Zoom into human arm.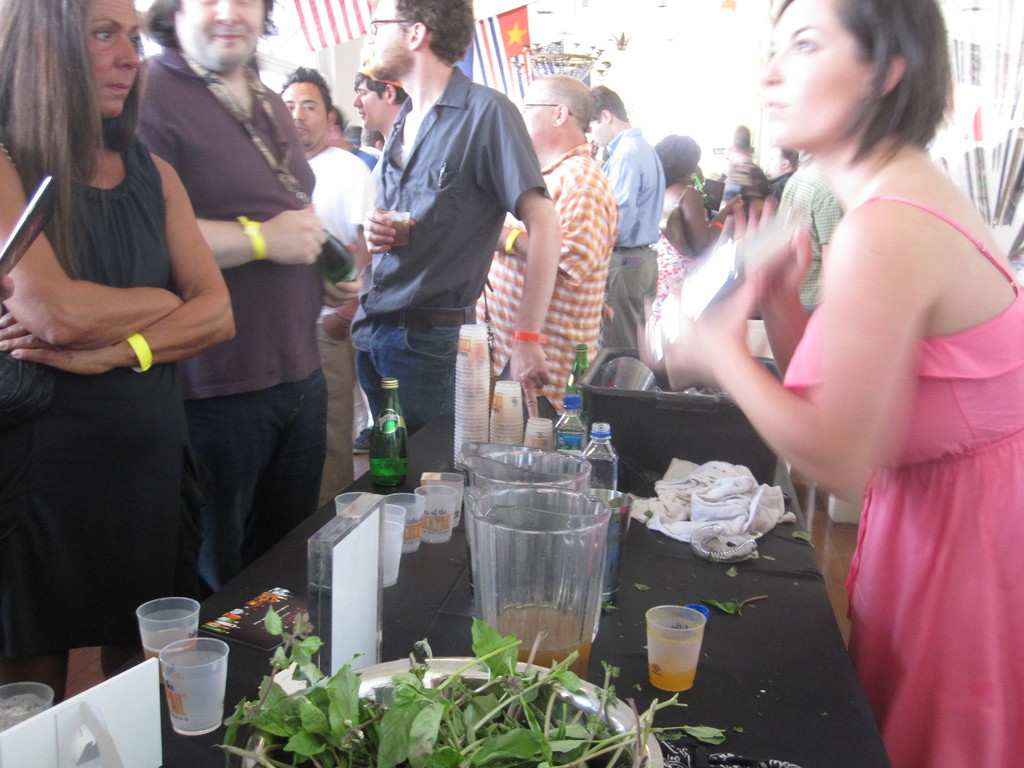
Zoom target: detection(202, 200, 328, 267).
